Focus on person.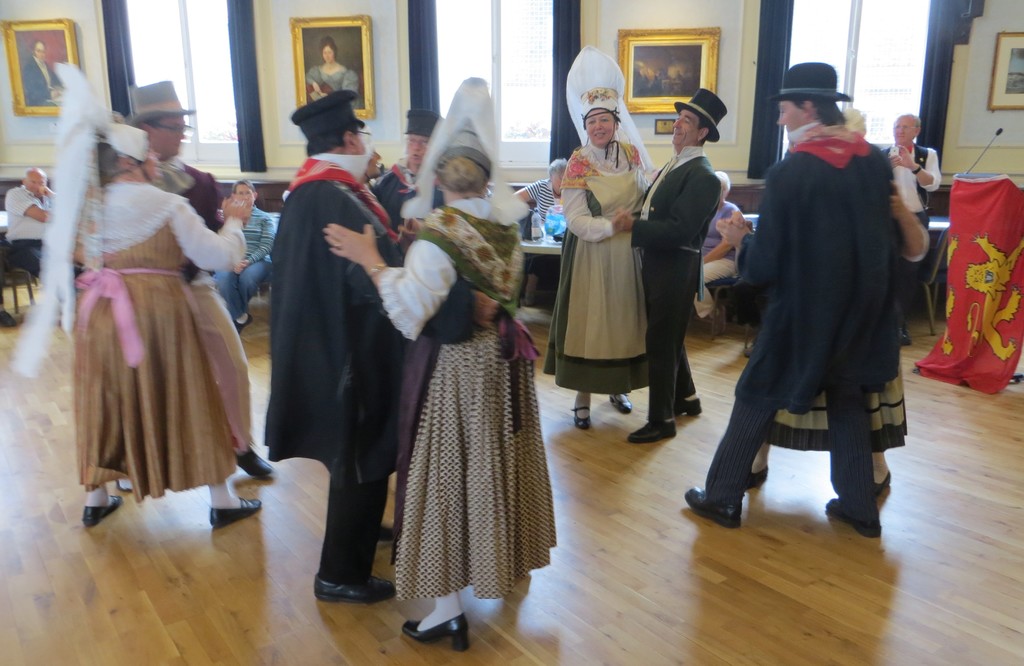
Focused at x1=18 y1=35 x2=61 y2=107.
